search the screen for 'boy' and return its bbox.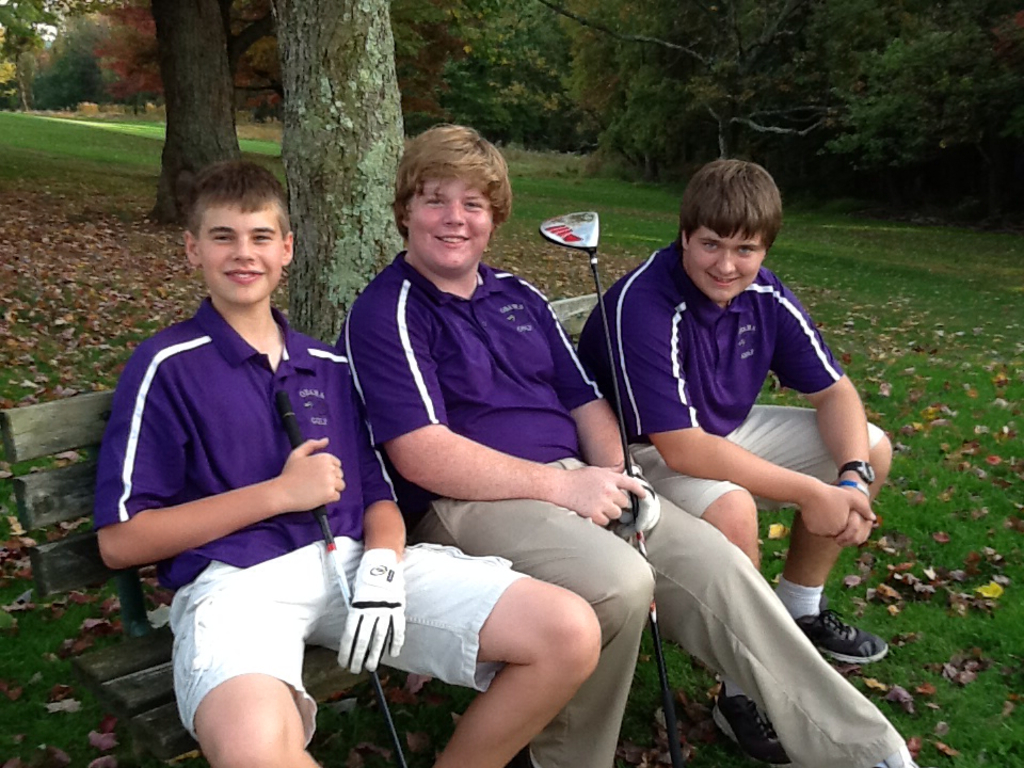
Found: l=92, t=159, r=604, b=767.
